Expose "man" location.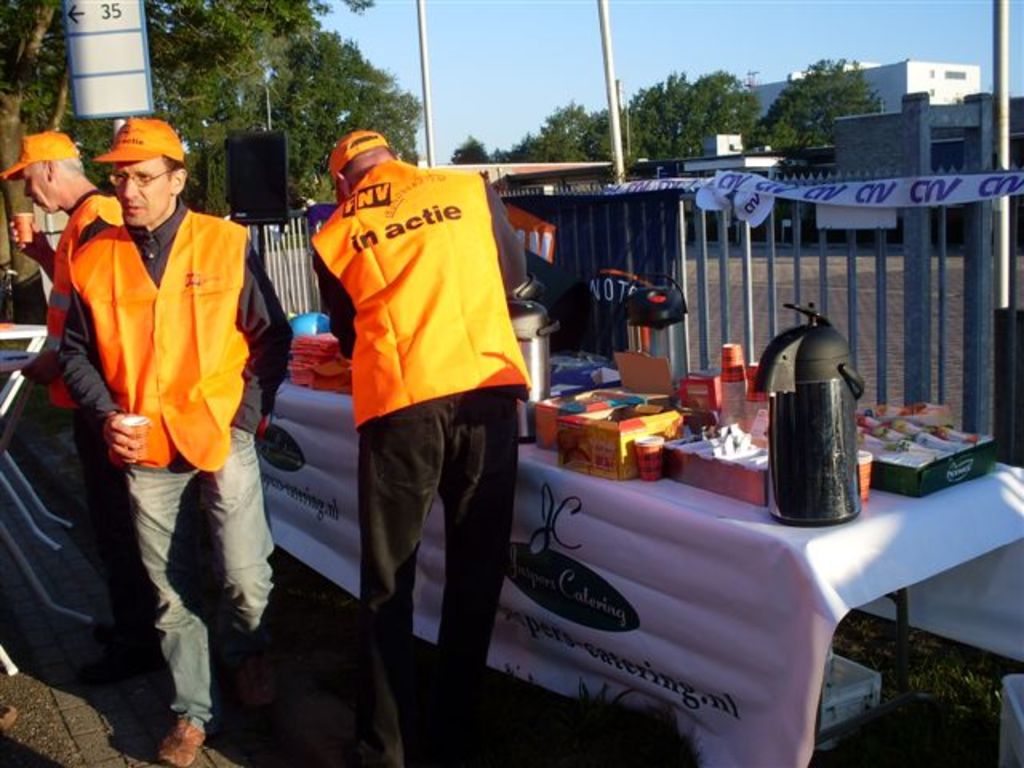
Exposed at <region>307, 115, 518, 766</region>.
